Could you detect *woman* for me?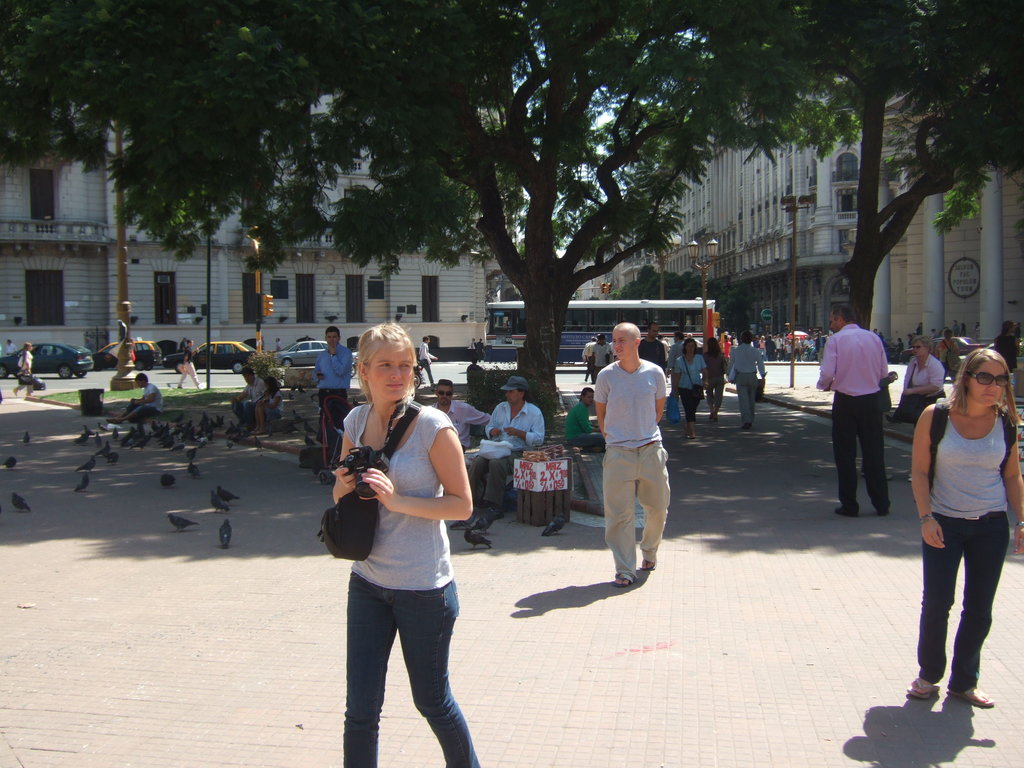
Detection result: [left=992, top=320, right=1020, bottom=384].
